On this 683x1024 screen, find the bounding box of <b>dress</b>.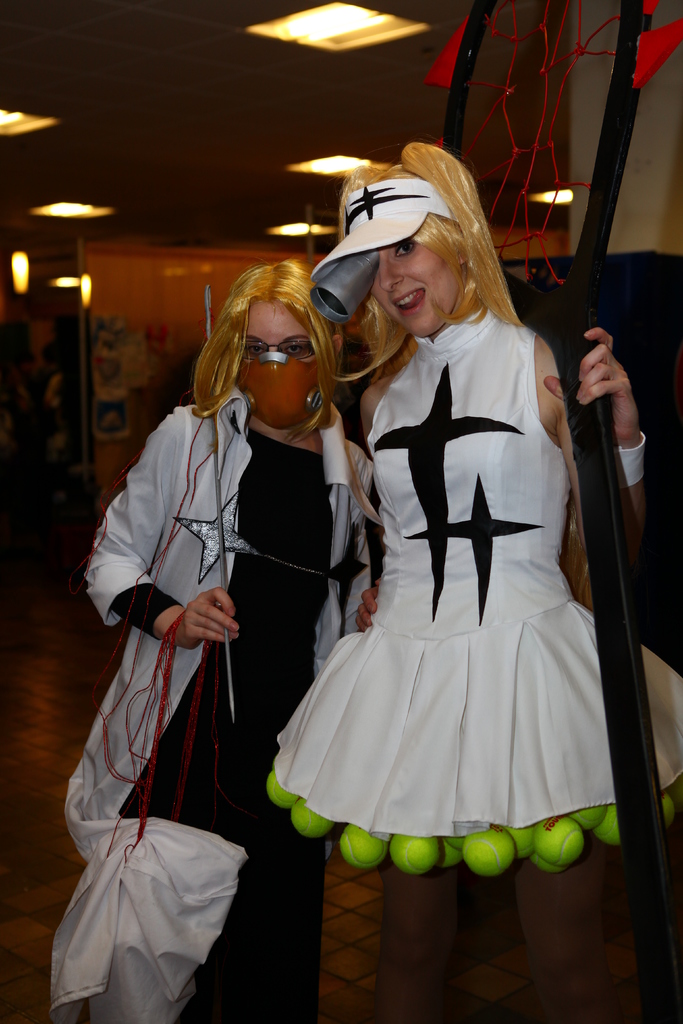
Bounding box: box=[265, 304, 682, 872].
